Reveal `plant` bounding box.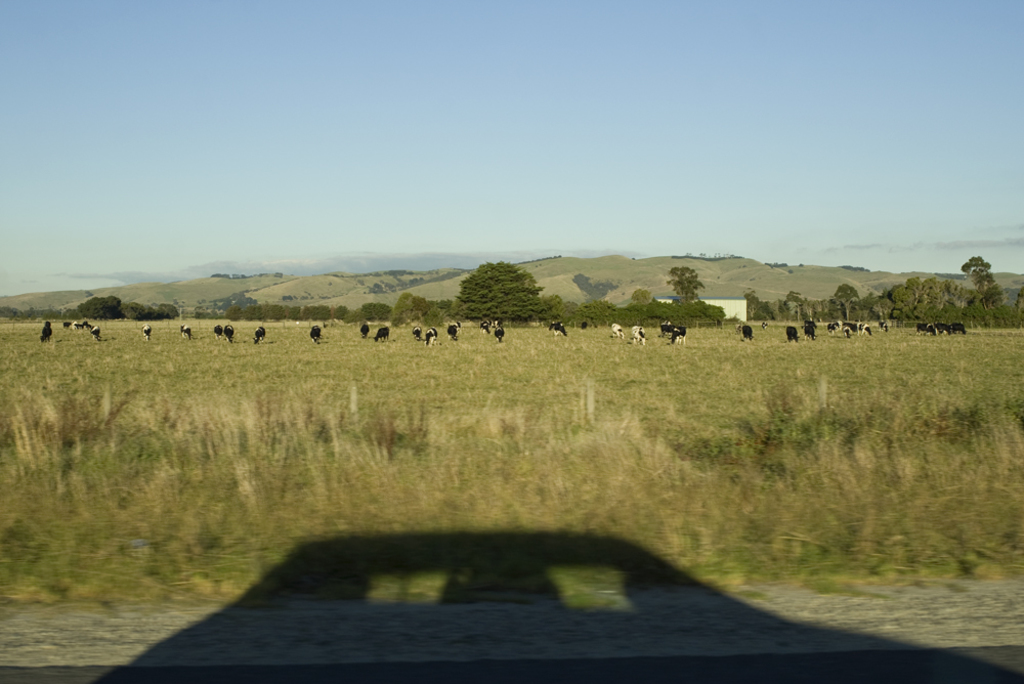
Revealed: <bbox>983, 303, 996, 326</bbox>.
